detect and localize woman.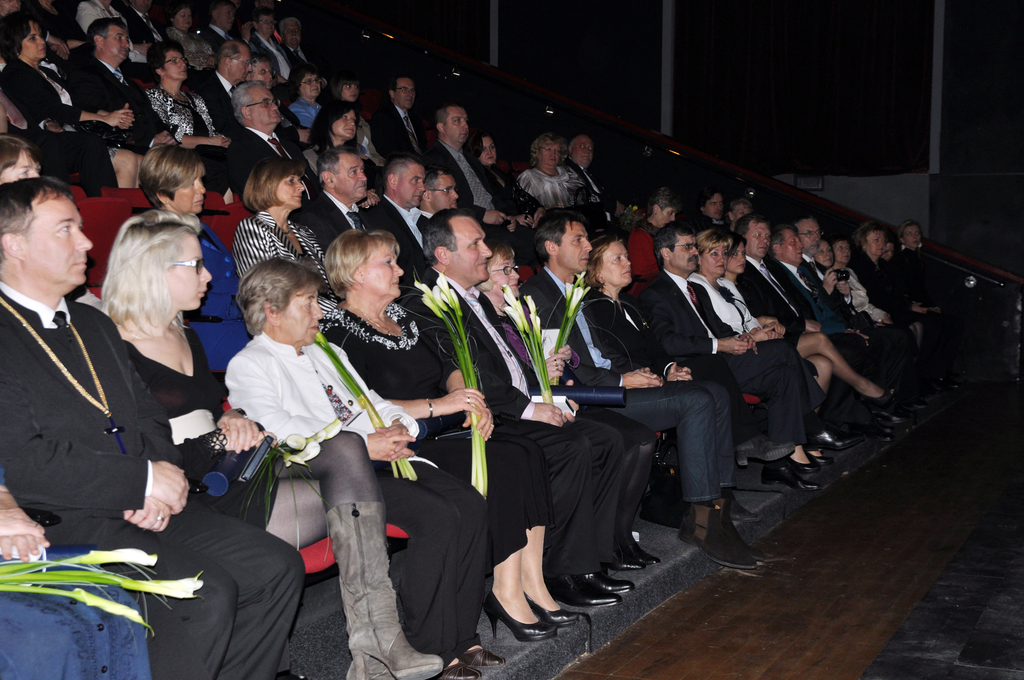
Localized at bbox(0, 10, 143, 193).
